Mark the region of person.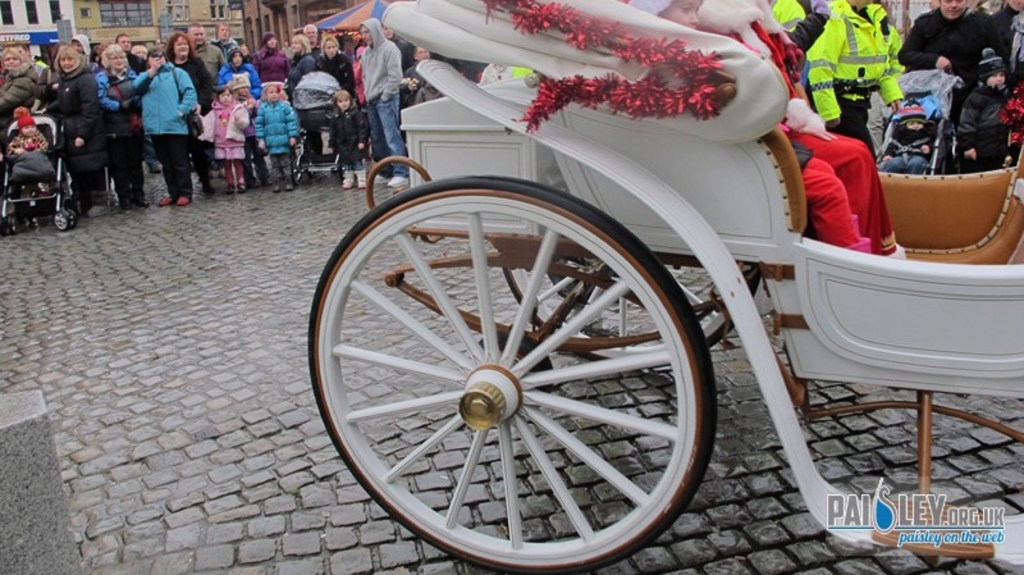
Region: box=[769, 0, 809, 33].
